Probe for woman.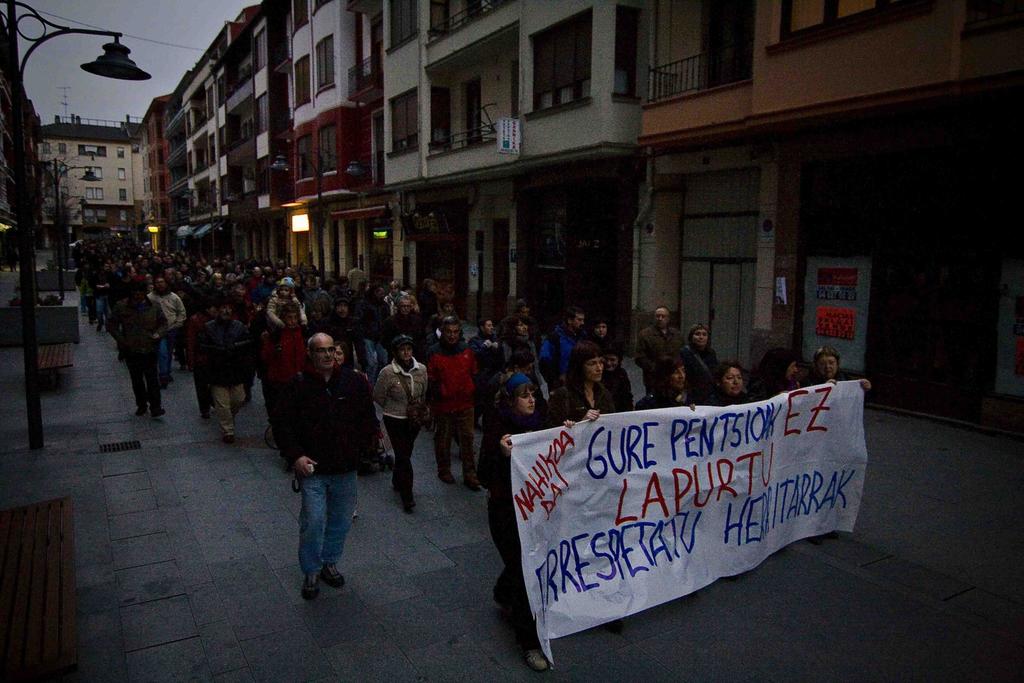
Probe result: region(473, 315, 502, 428).
